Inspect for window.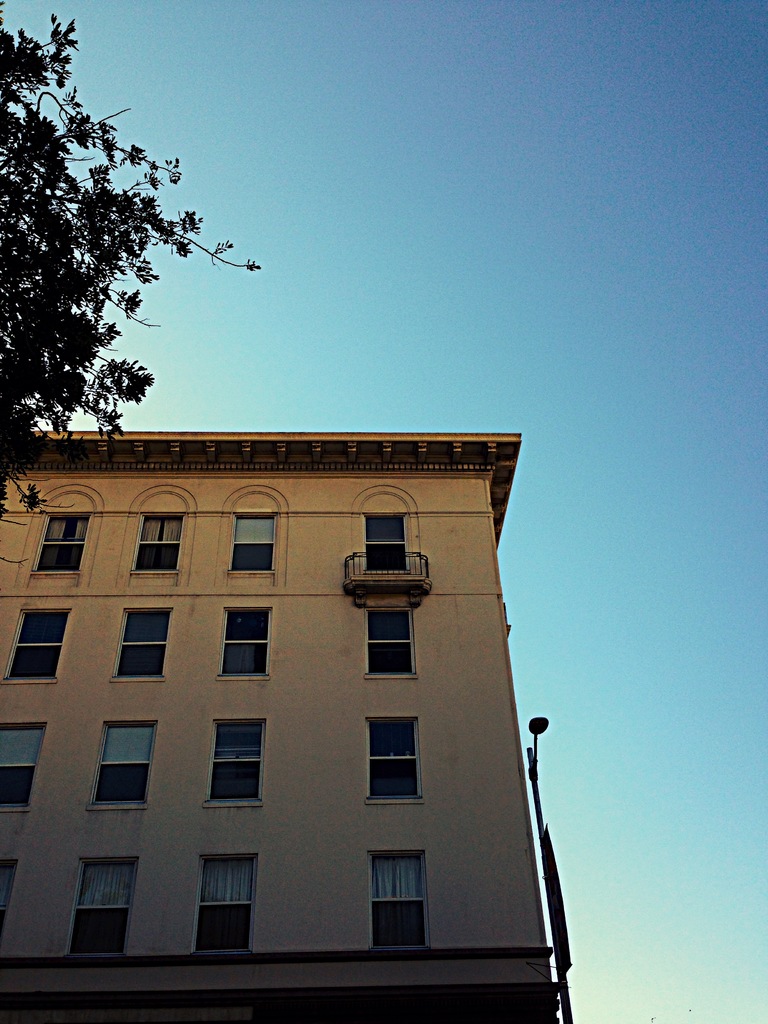
Inspection: bbox=(5, 610, 67, 684).
